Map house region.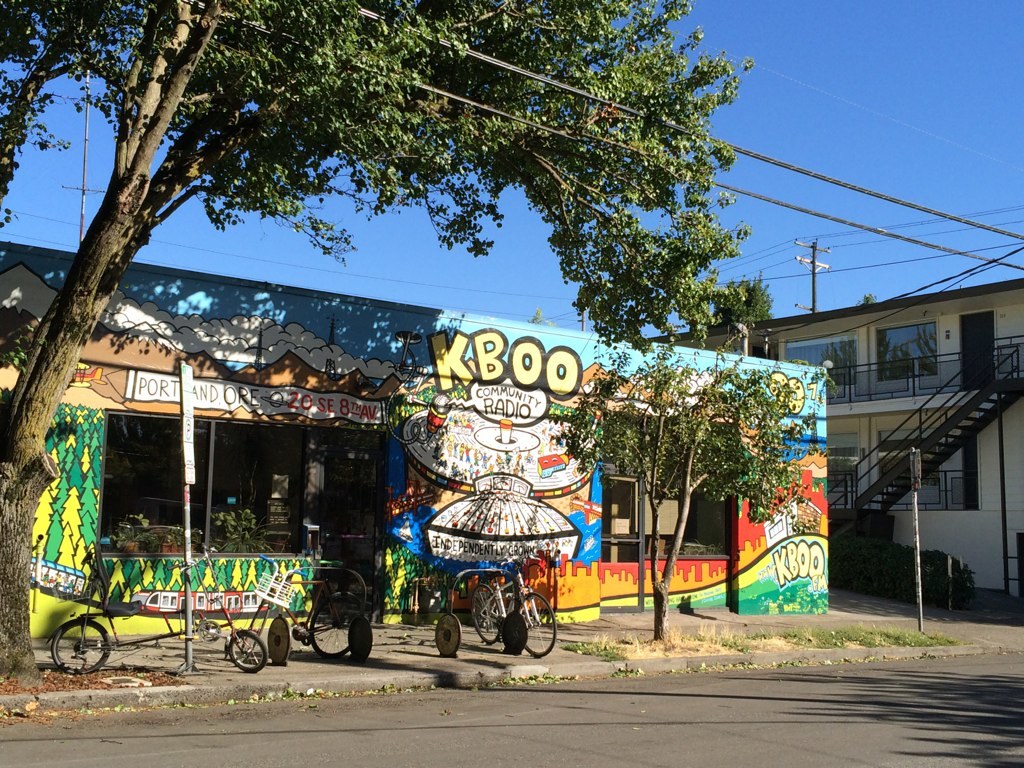
Mapped to [x1=639, y1=279, x2=1023, y2=598].
